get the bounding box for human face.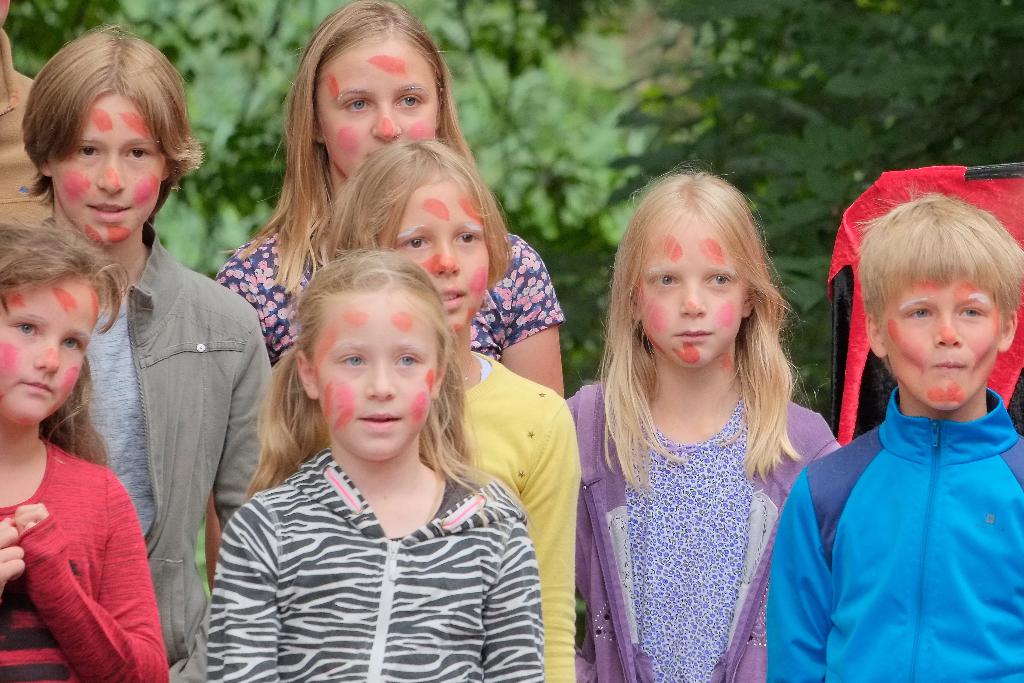
region(309, 38, 444, 193).
